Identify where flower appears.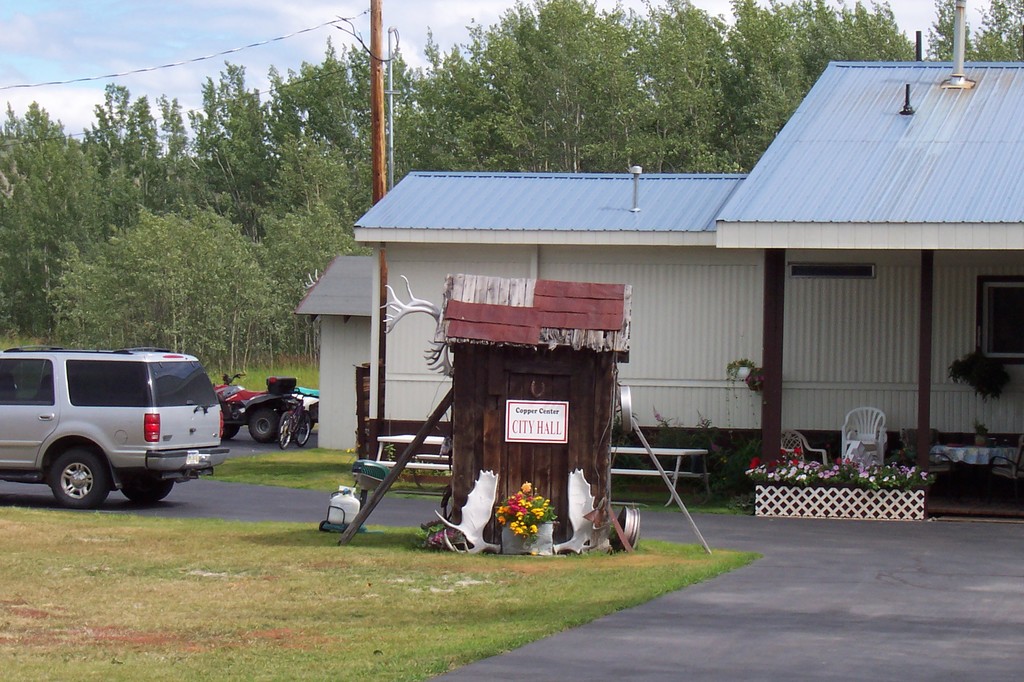
Appears at bbox(493, 479, 551, 541).
